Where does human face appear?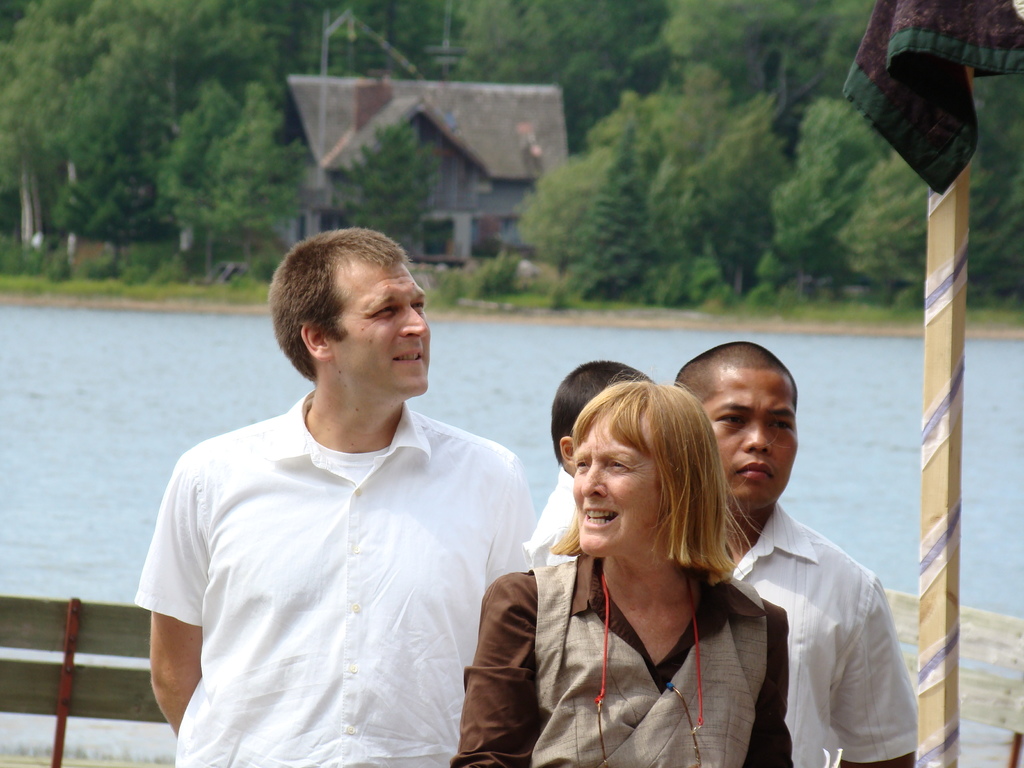
Appears at {"left": 572, "top": 415, "right": 659, "bottom": 553}.
